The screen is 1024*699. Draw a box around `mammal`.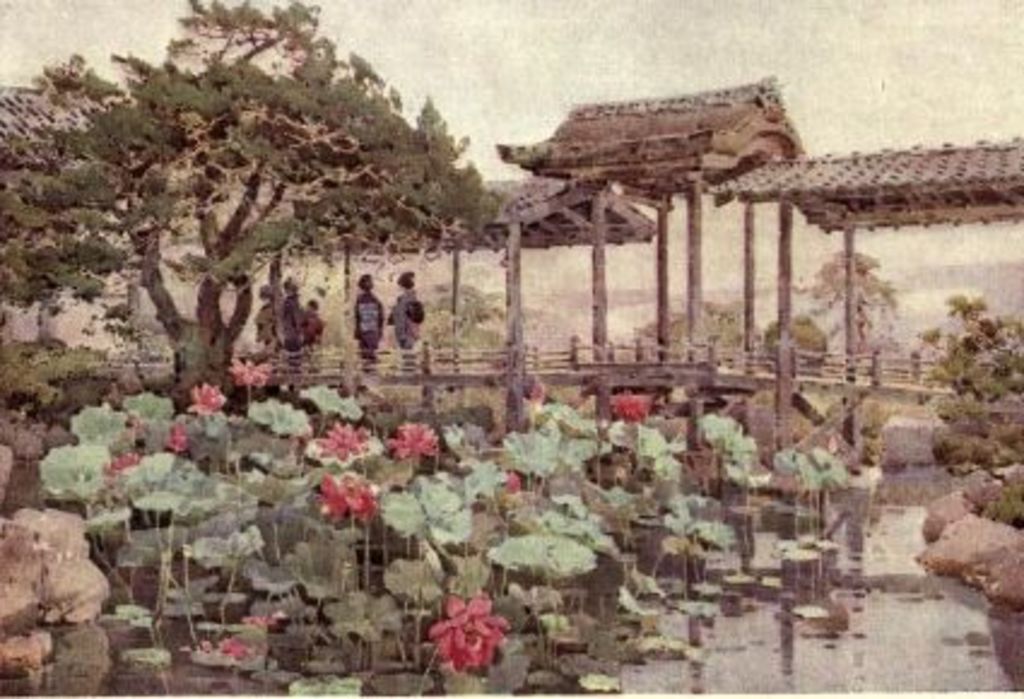
crop(352, 268, 383, 371).
